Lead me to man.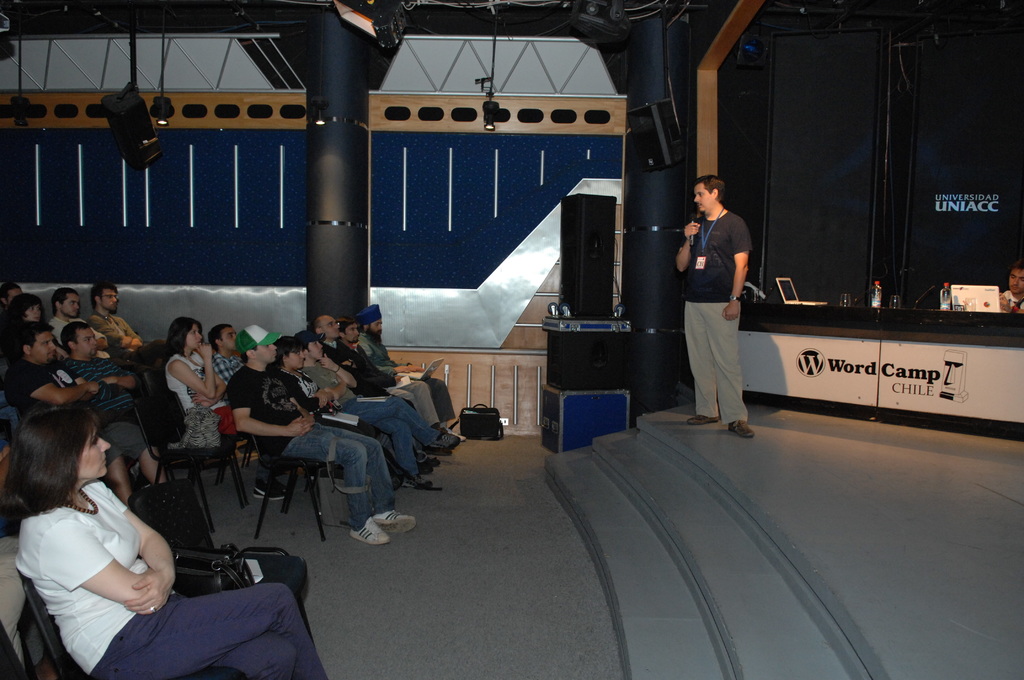
Lead to 52:283:103:361.
